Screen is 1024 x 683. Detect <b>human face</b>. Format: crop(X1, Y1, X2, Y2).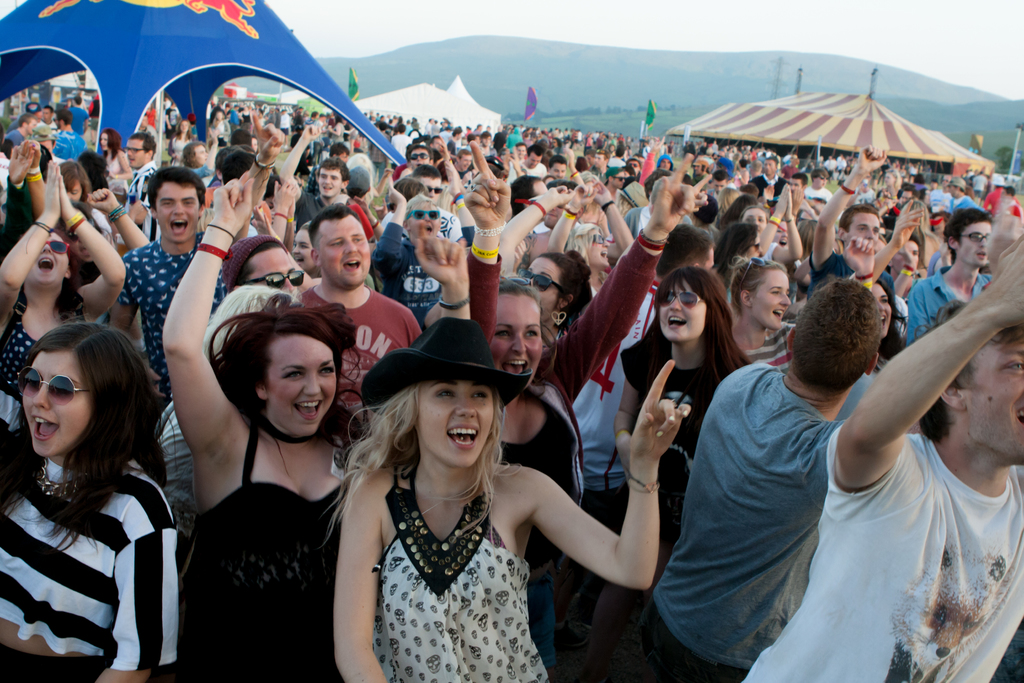
crop(848, 204, 879, 245).
